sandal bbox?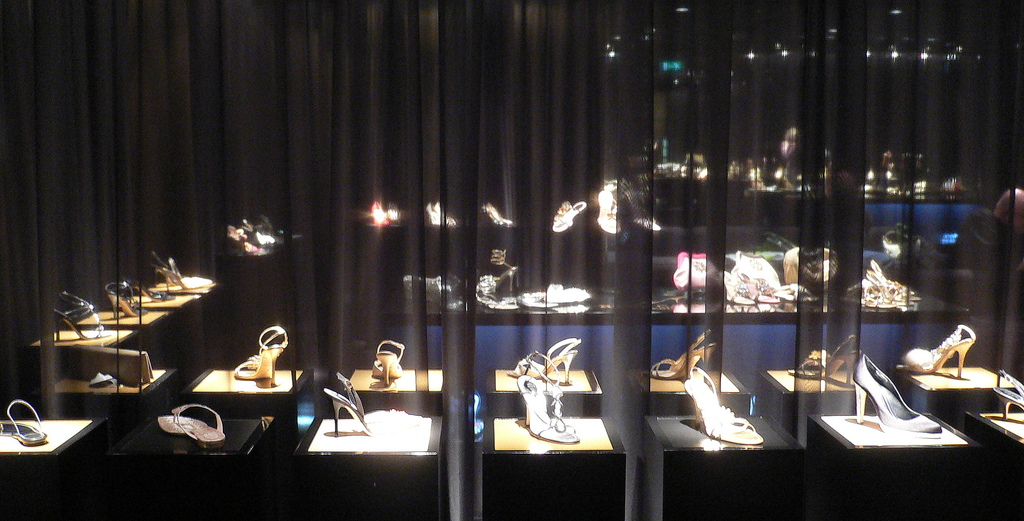
(left=516, top=374, right=581, bottom=445)
